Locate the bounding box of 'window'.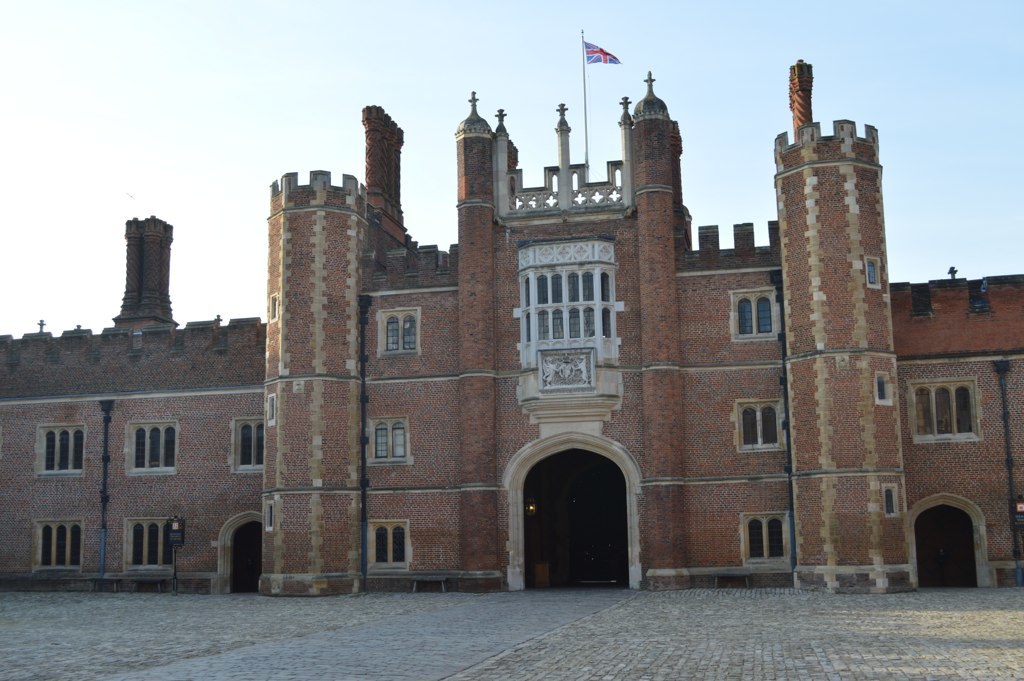
Bounding box: <region>865, 256, 877, 287</region>.
